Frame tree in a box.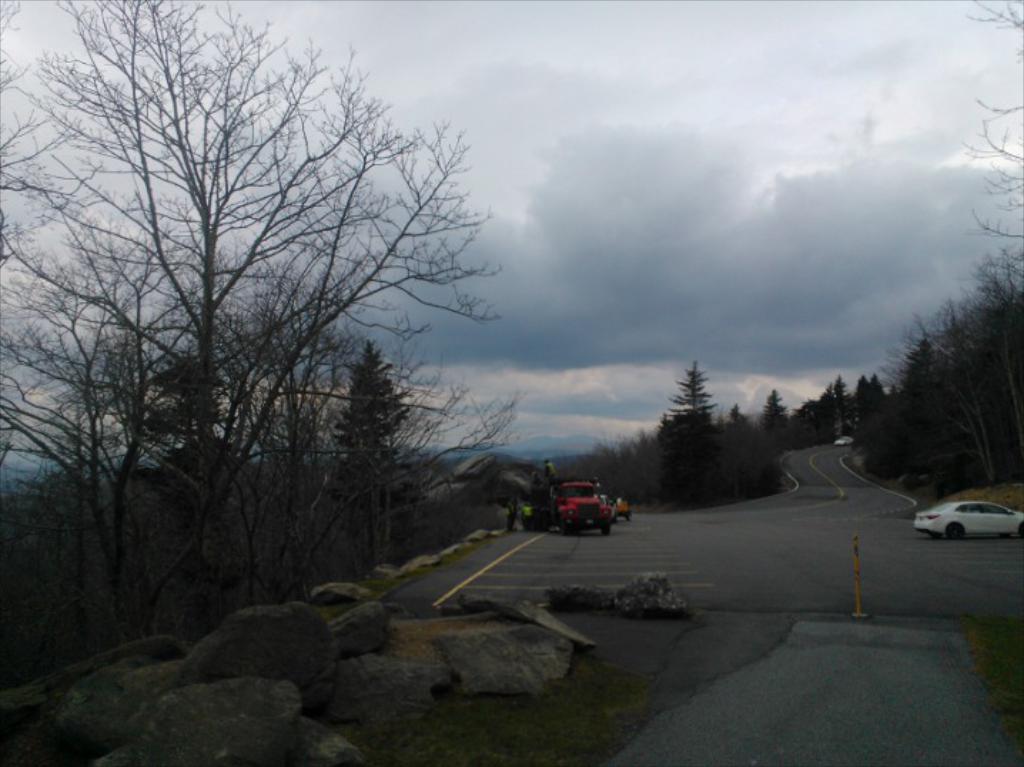
{"x1": 963, "y1": 277, "x2": 1023, "y2": 476}.
